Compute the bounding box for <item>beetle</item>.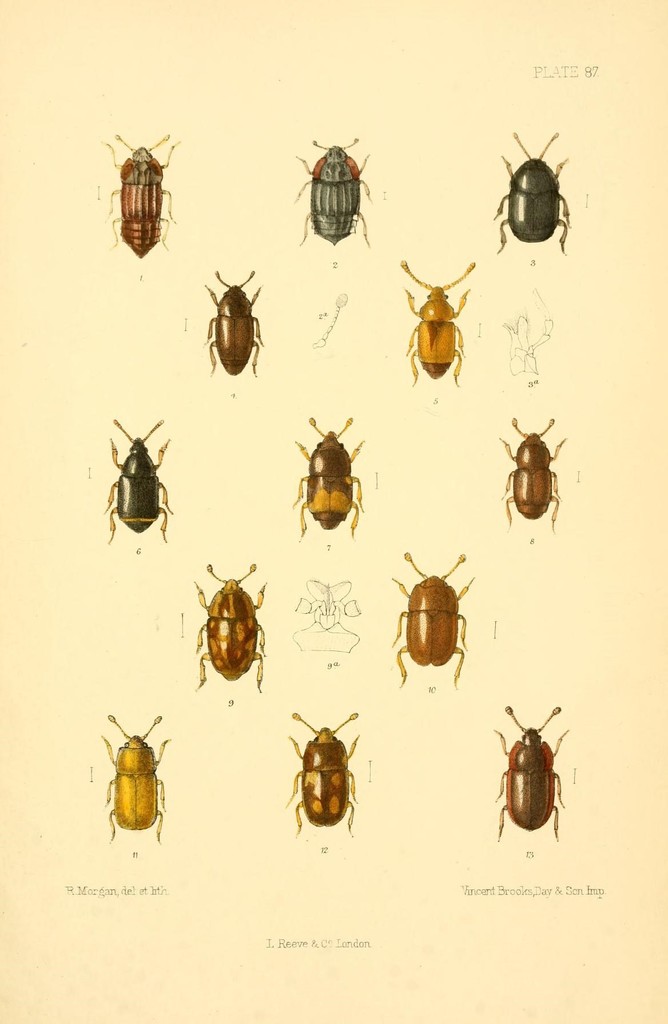
crop(501, 424, 568, 526).
